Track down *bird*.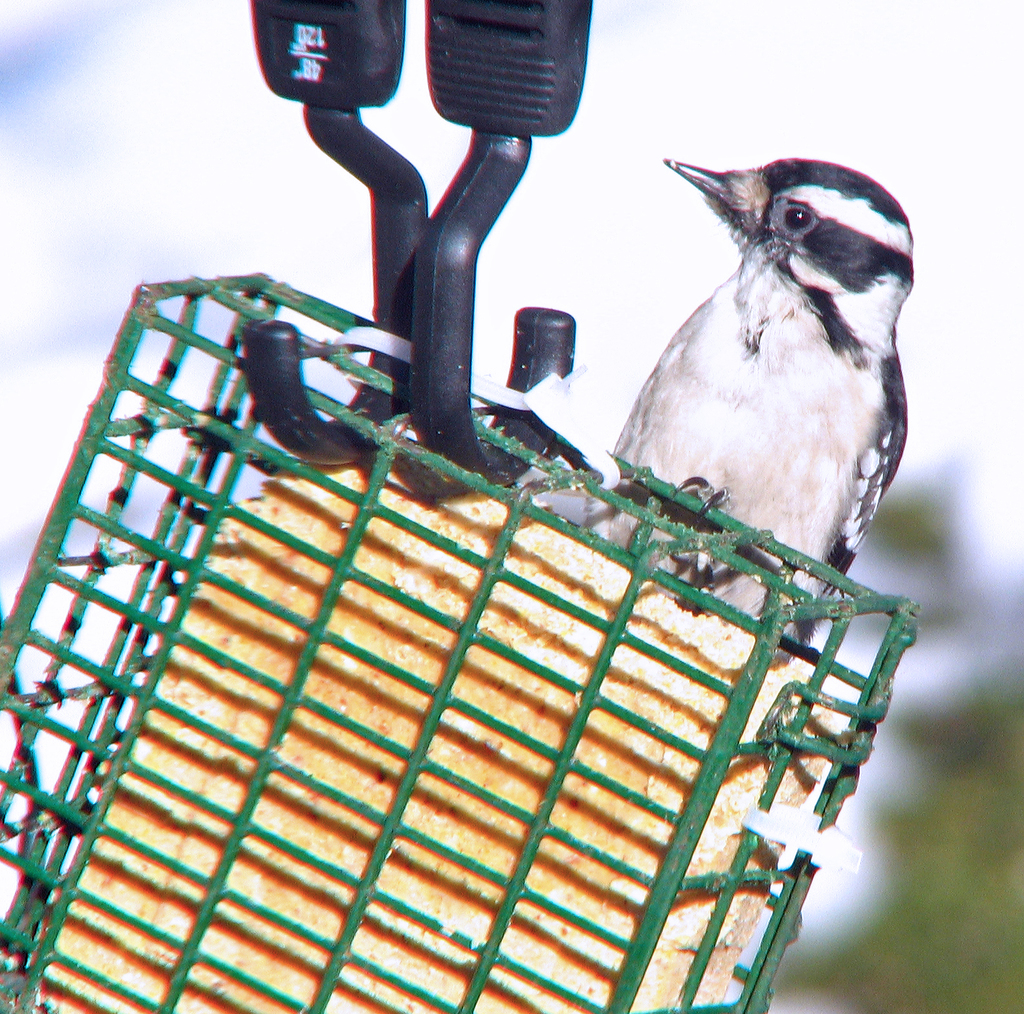
Tracked to (x1=598, y1=157, x2=918, y2=719).
